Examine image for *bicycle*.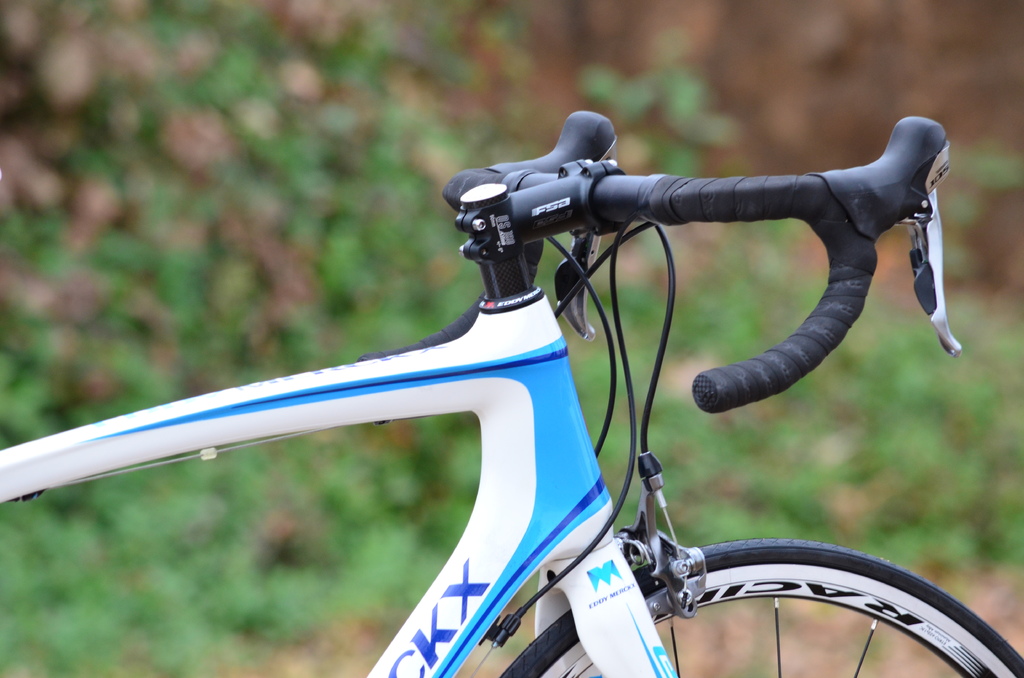
Examination result: <region>0, 111, 1023, 677</region>.
